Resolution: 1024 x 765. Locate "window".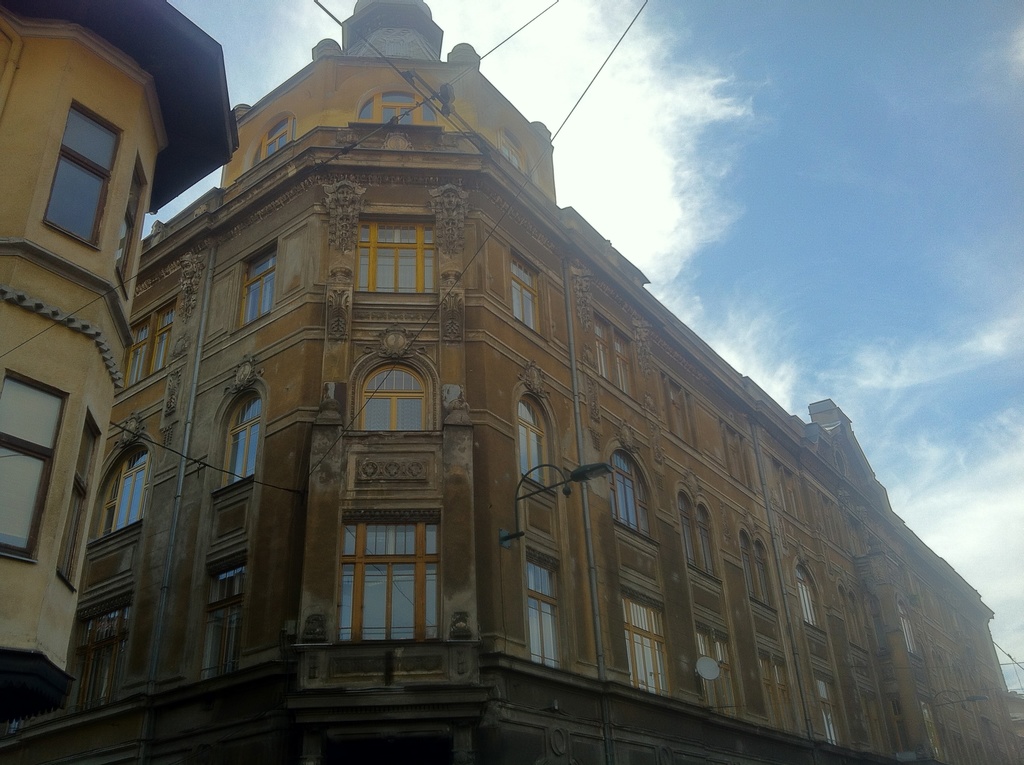
356, 90, 436, 134.
